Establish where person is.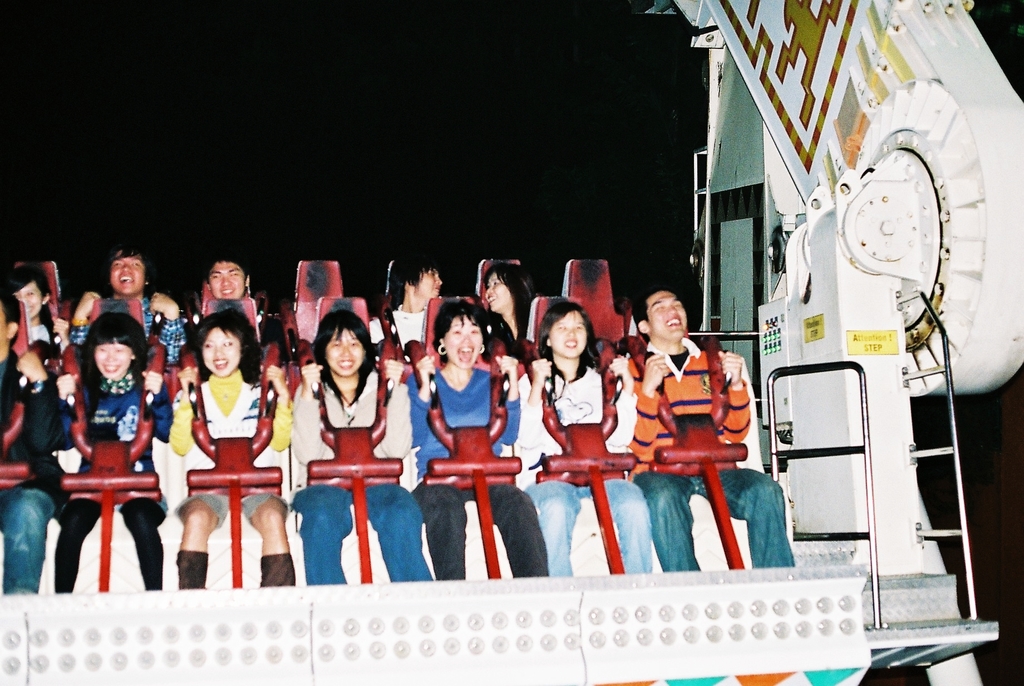
Established at <bbox>412, 282, 511, 569</bbox>.
